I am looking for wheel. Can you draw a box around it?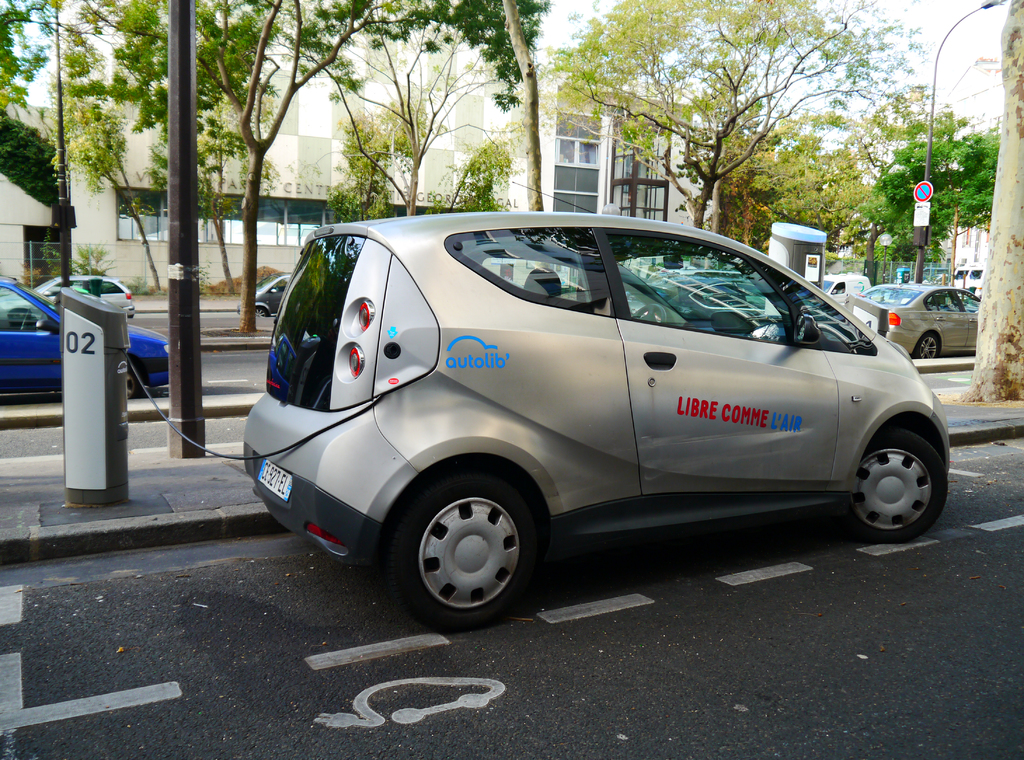
Sure, the bounding box is [830,430,947,546].
